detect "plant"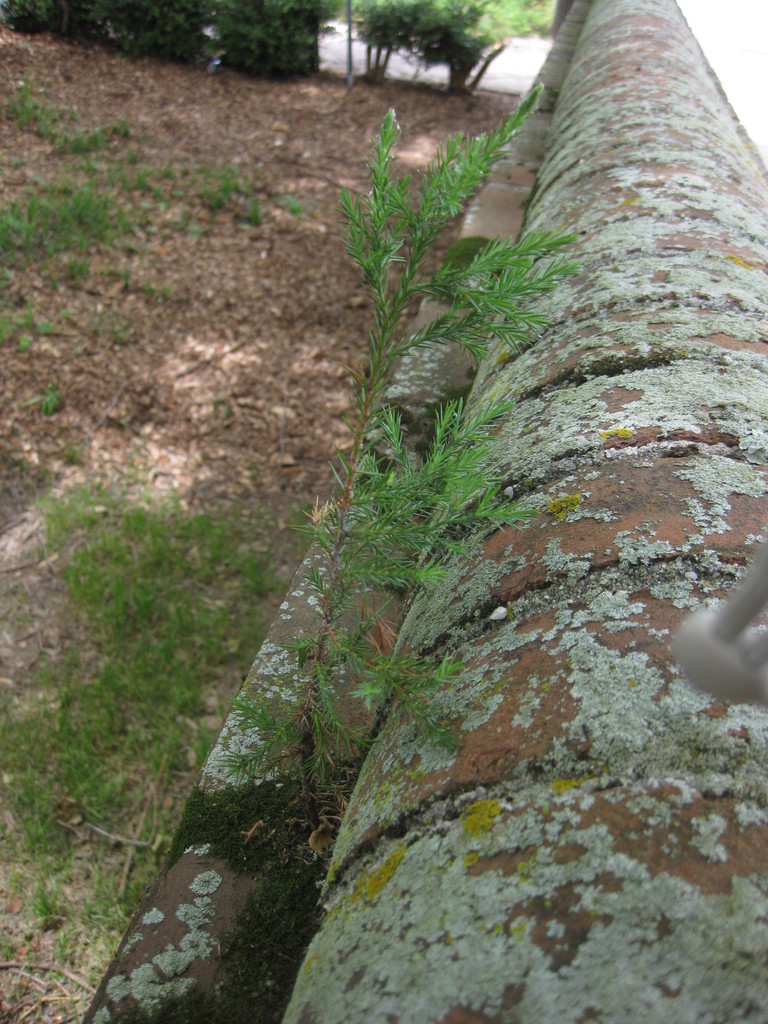
Rect(30, 378, 63, 426)
